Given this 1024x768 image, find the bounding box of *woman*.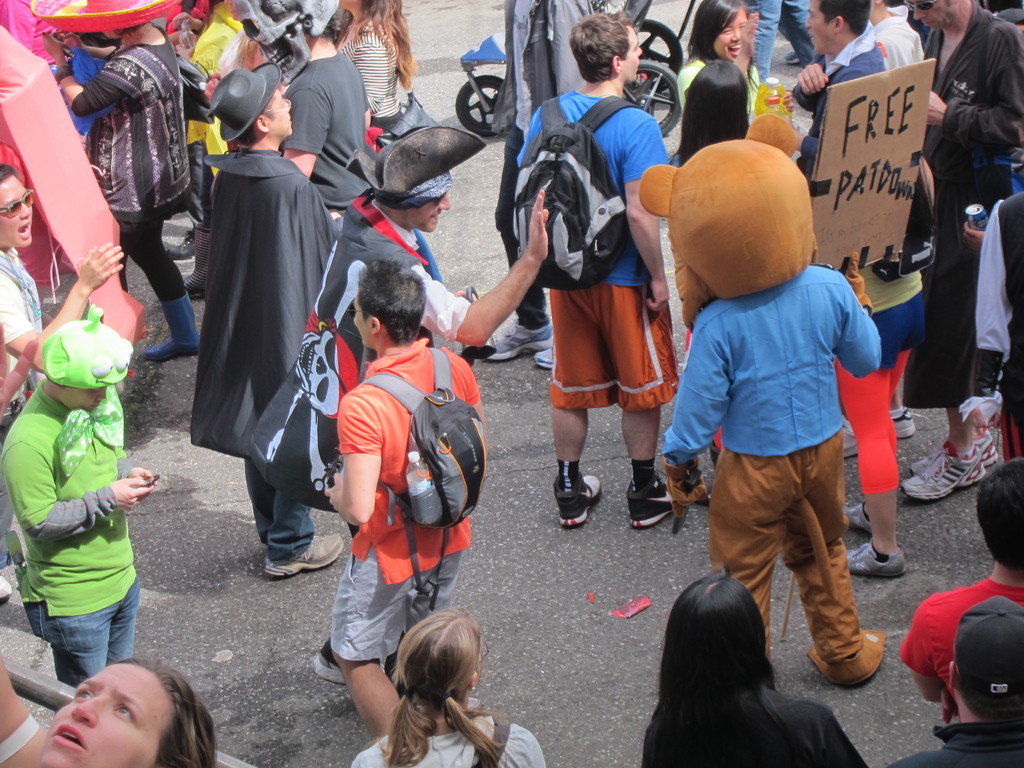
[x1=622, y1=560, x2=836, y2=764].
